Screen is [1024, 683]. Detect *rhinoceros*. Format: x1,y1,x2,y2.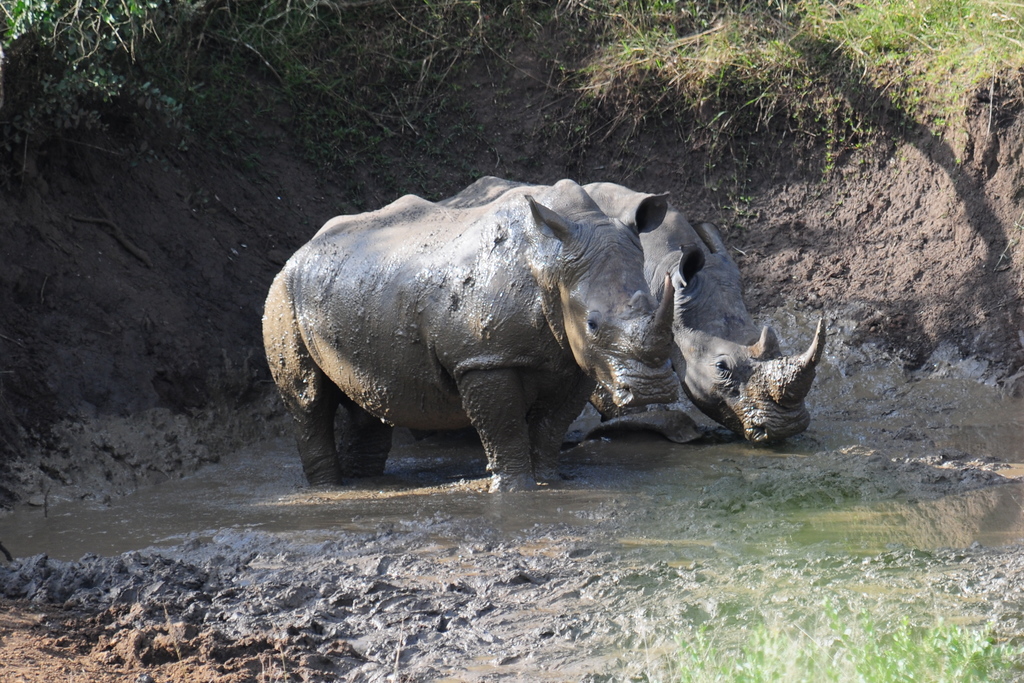
438,172,829,452.
